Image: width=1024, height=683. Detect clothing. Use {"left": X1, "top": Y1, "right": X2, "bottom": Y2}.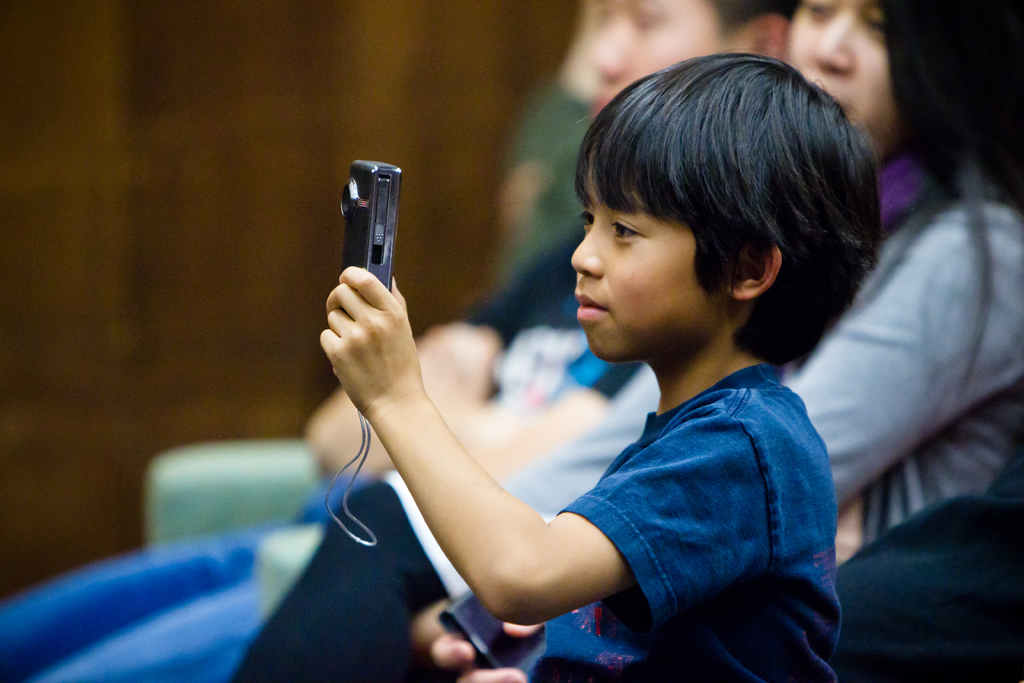
{"left": 523, "top": 357, "right": 836, "bottom": 682}.
